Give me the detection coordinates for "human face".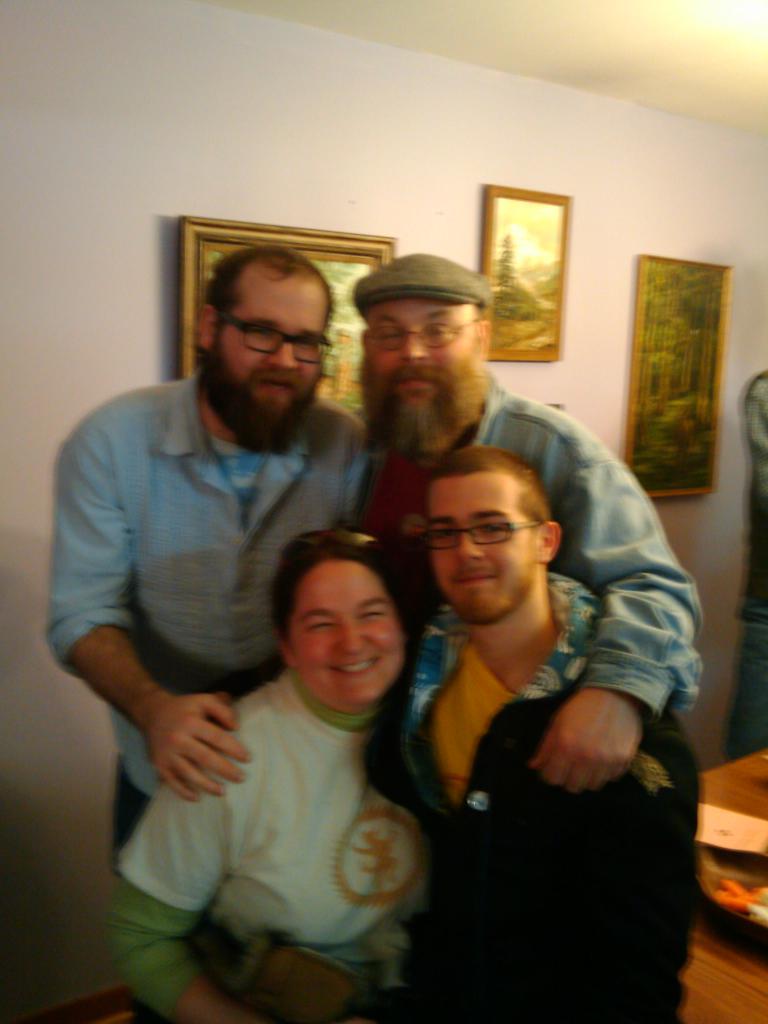
[349,286,475,405].
